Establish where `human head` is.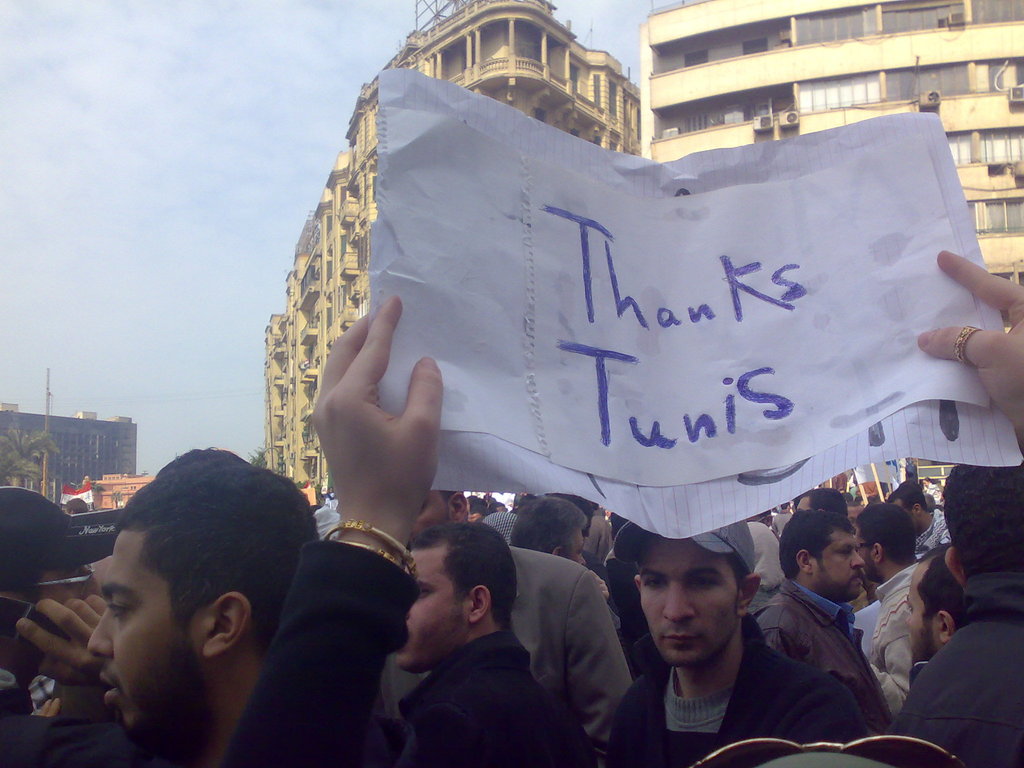
Established at {"left": 892, "top": 479, "right": 932, "bottom": 525}.
